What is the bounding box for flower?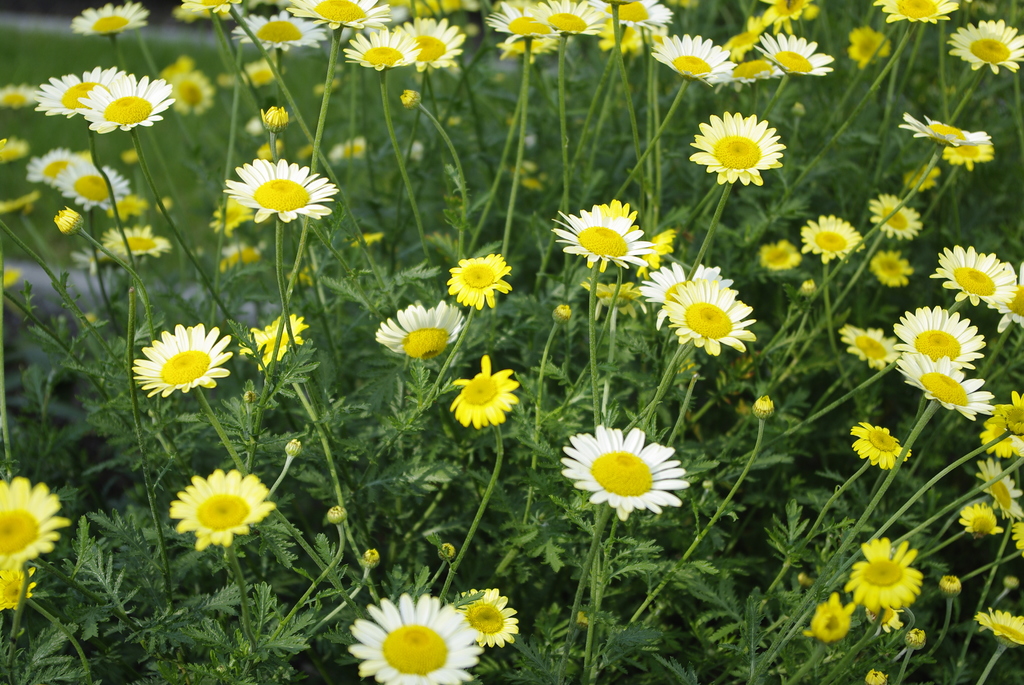
detection(262, 98, 299, 141).
